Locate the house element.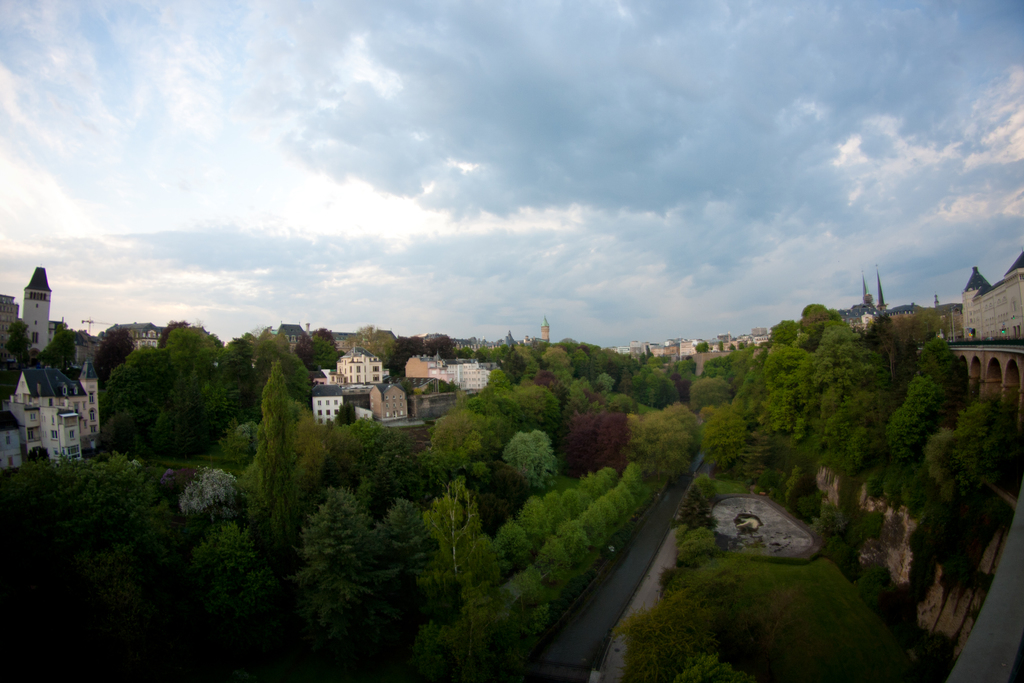
Element bbox: l=80, t=372, r=101, b=441.
